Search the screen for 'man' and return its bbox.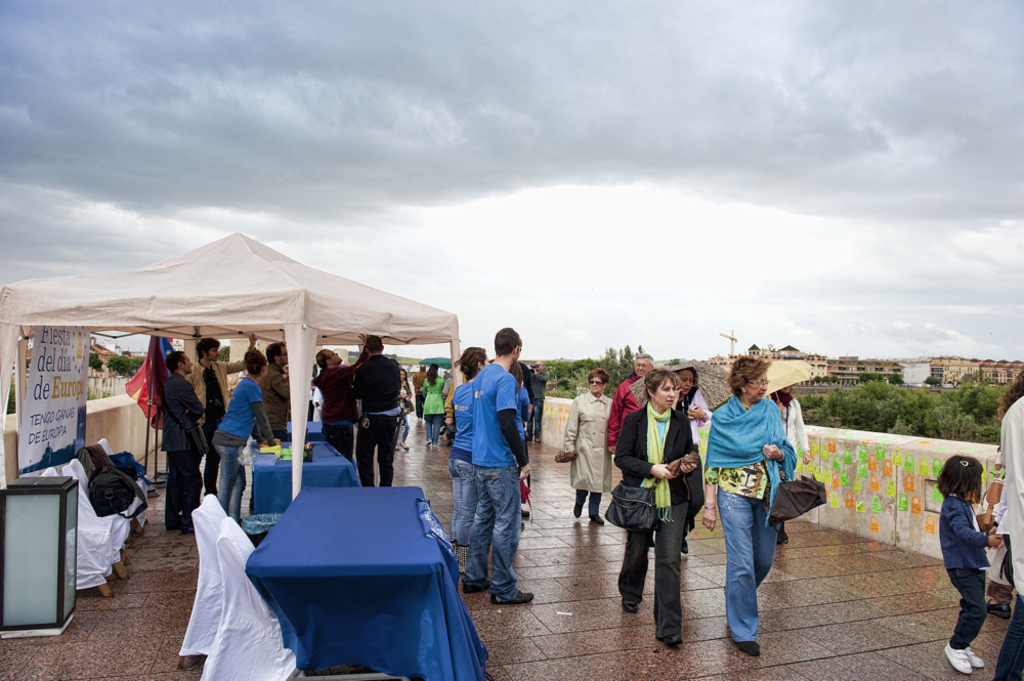
Found: Rect(154, 344, 213, 527).
